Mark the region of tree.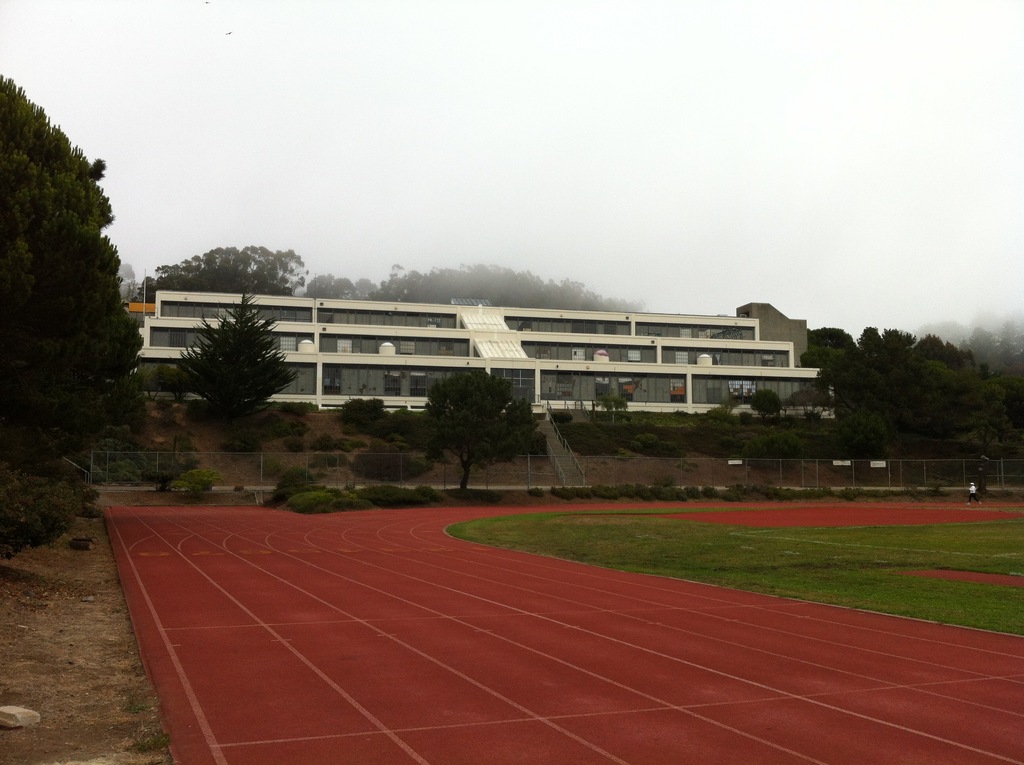
Region: [145,243,309,297].
